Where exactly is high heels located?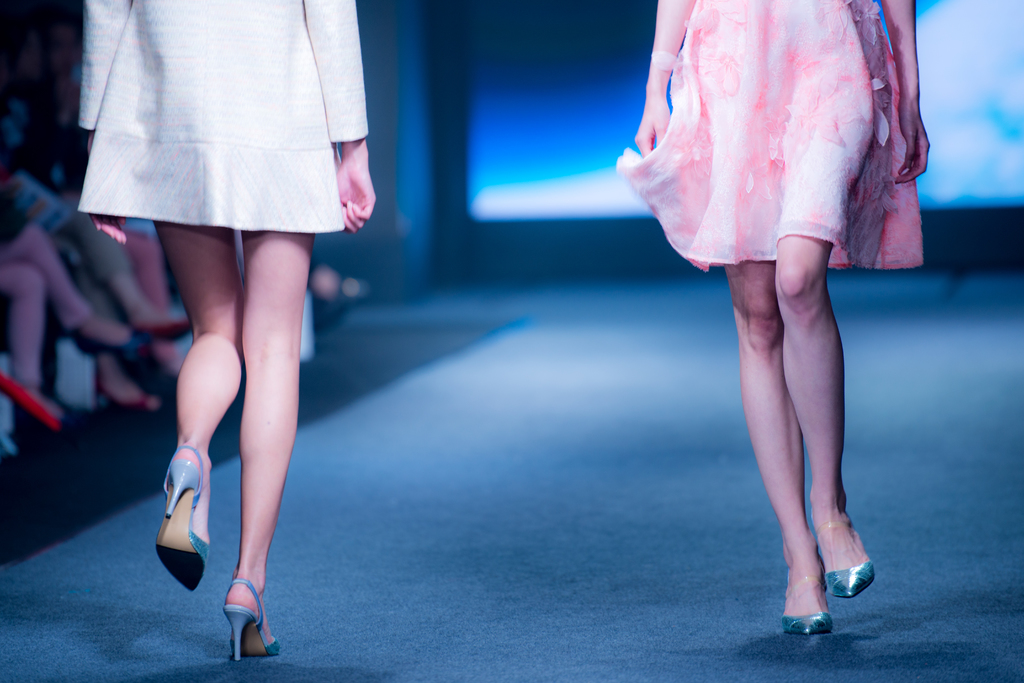
Its bounding box is [155, 439, 210, 593].
